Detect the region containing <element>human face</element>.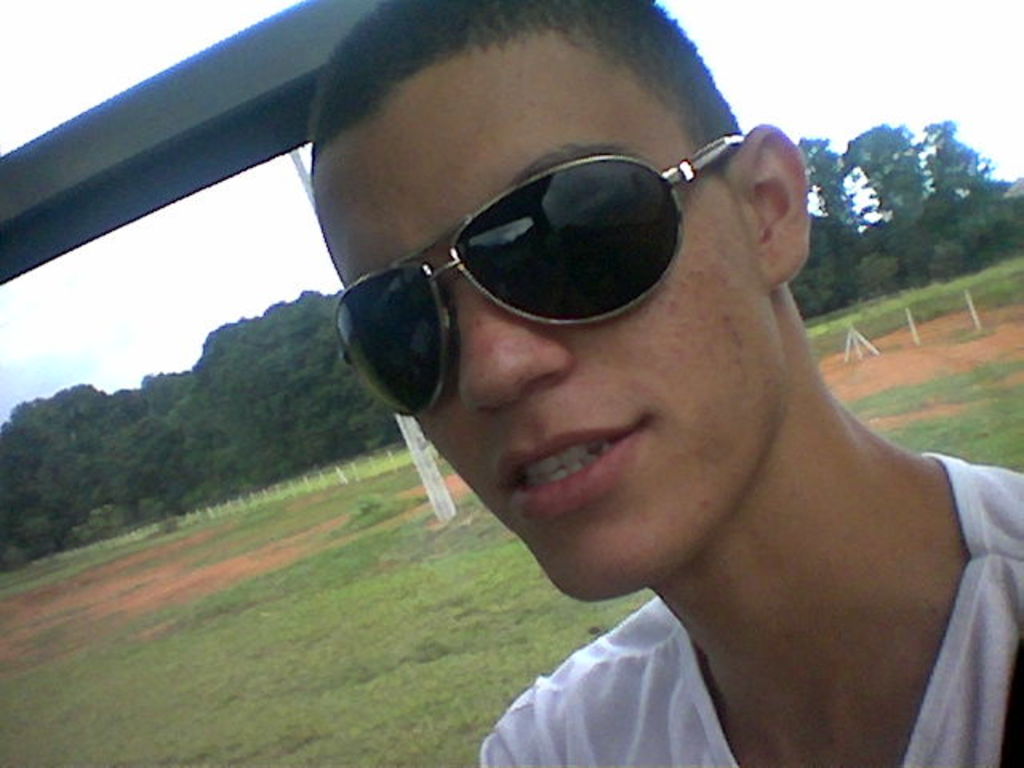
[left=310, top=27, right=784, bottom=594].
